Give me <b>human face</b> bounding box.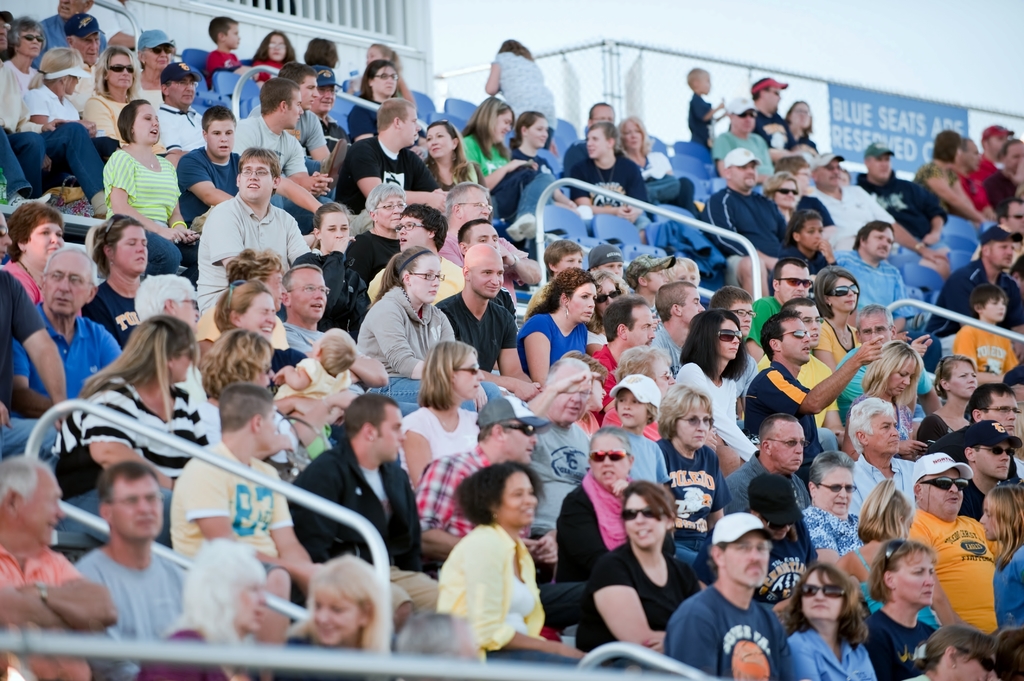
{"left": 822, "top": 159, "right": 844, "bottom": 188}.
